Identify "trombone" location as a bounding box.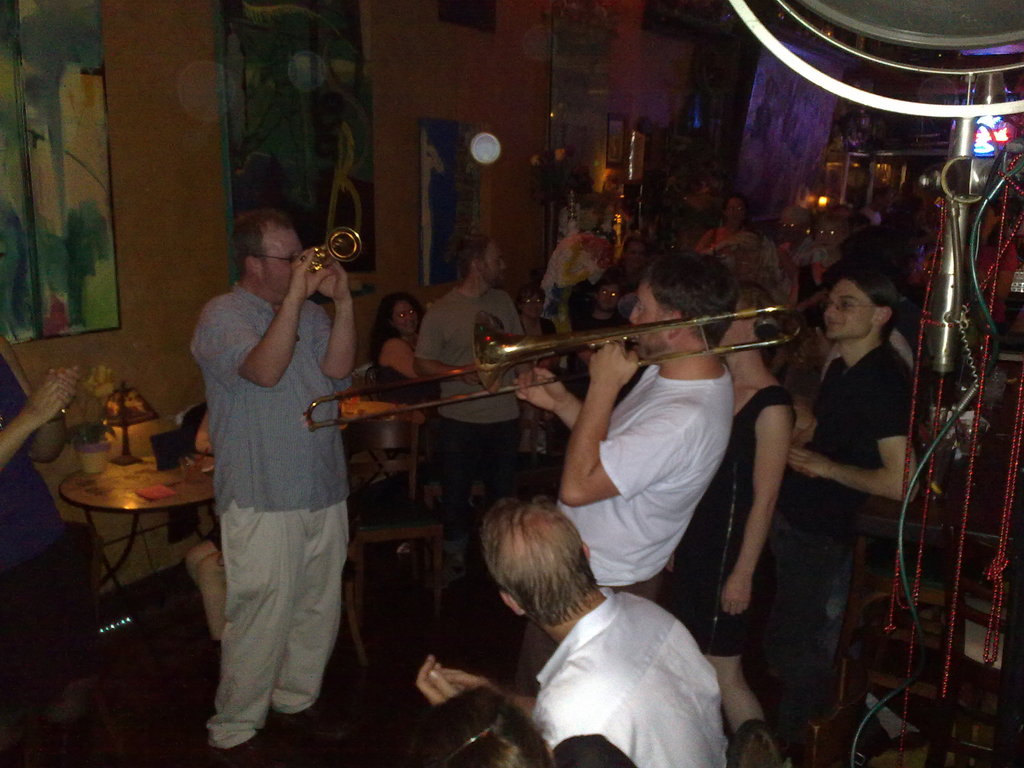
rect(303, 224, 366, 264).
